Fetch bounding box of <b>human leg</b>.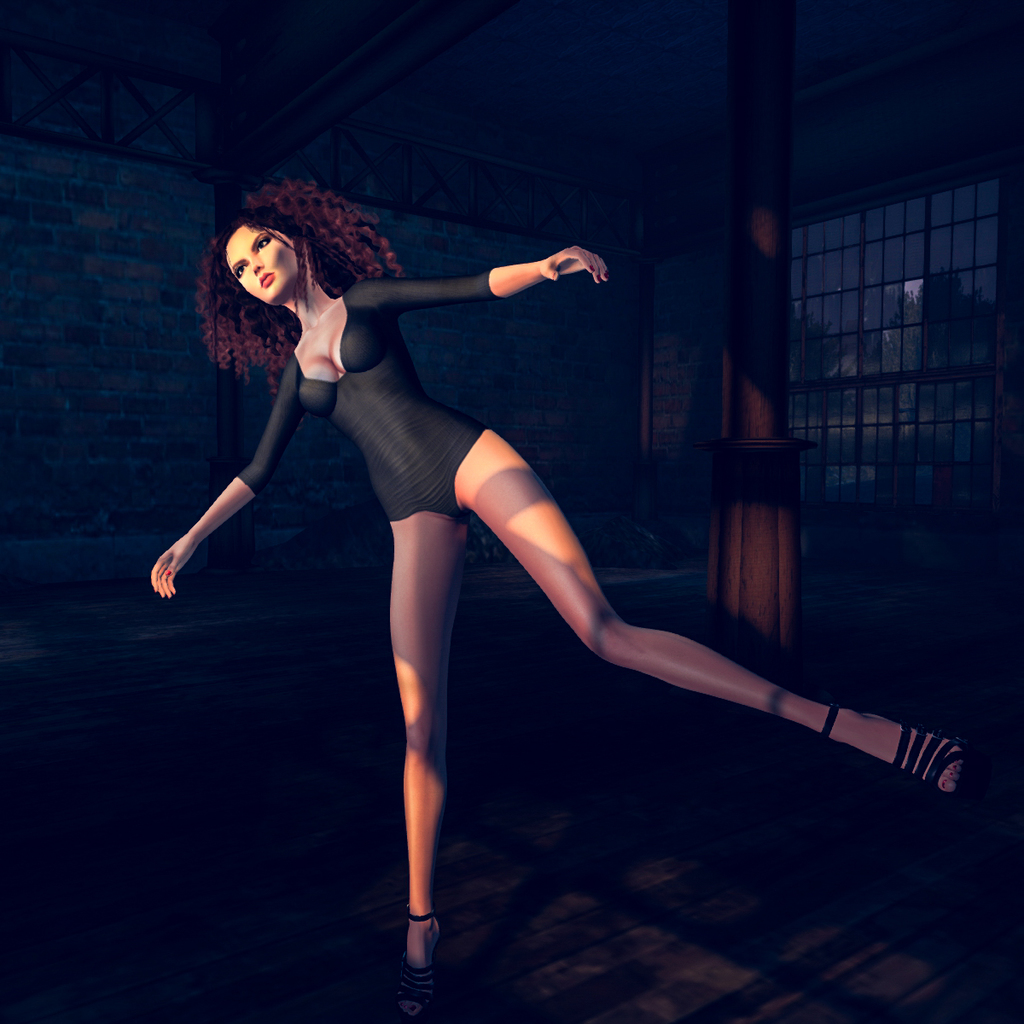
Bbox: Rect(397, 519, 450, 987).
